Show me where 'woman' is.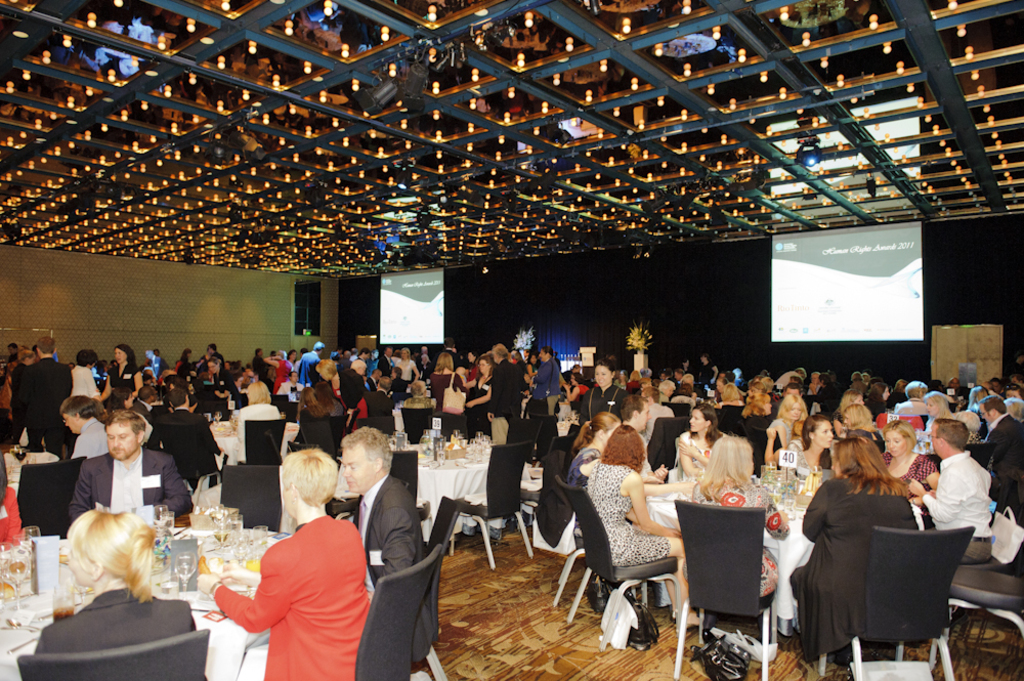
'woman' is at pyautogui.locateOnScreen(670, 371, 700, 402).
